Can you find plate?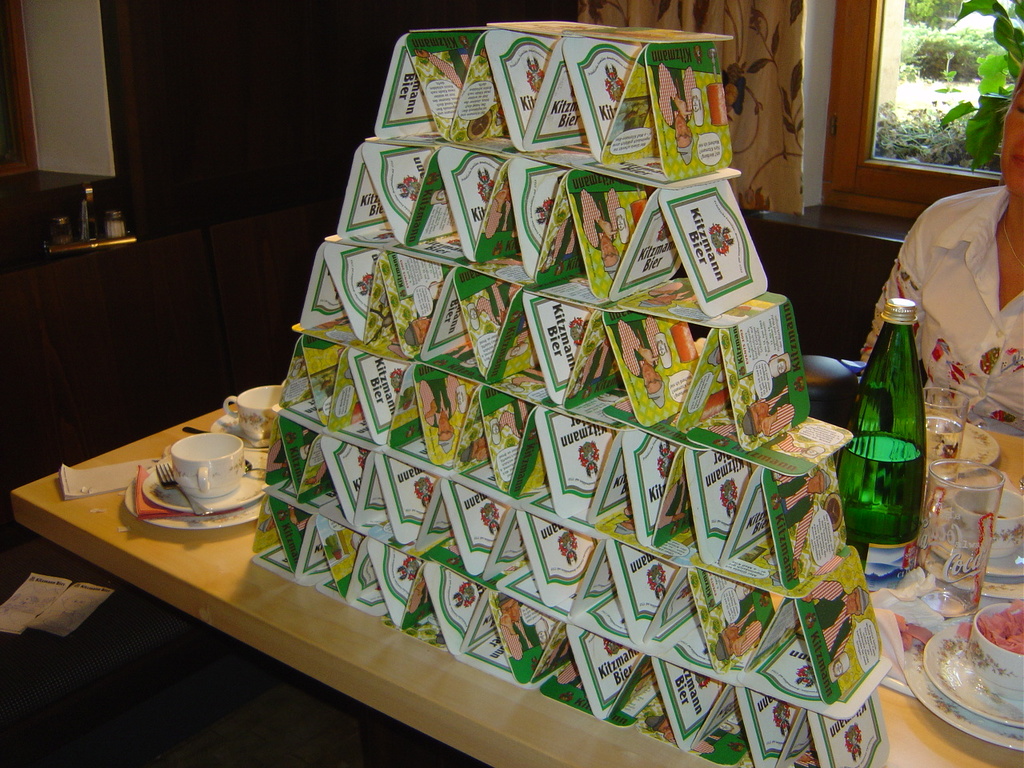
Yes, bounding box: 140,439,282,529.
